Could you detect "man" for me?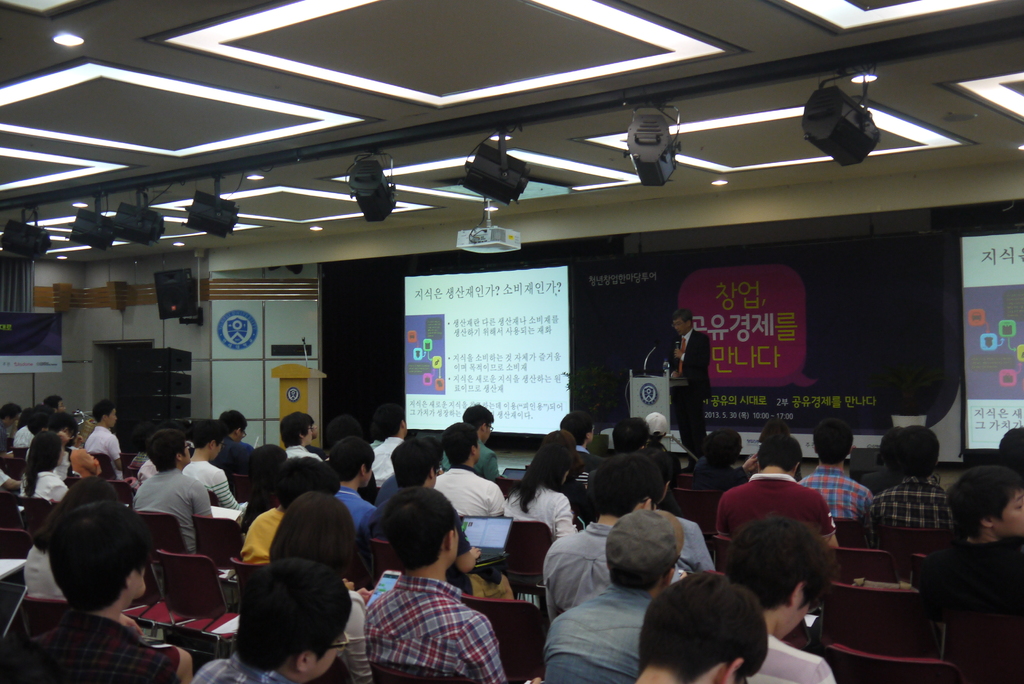
Detection result: 537:445:693:623.
